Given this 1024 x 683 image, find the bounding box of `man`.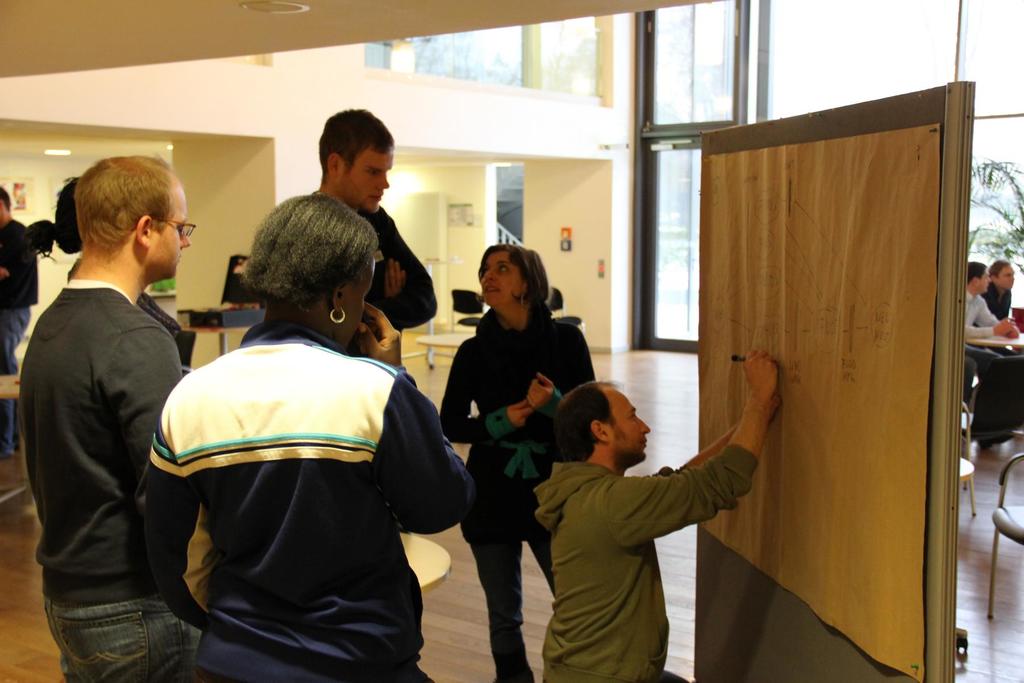
detection(311, 106, 440, 334).
